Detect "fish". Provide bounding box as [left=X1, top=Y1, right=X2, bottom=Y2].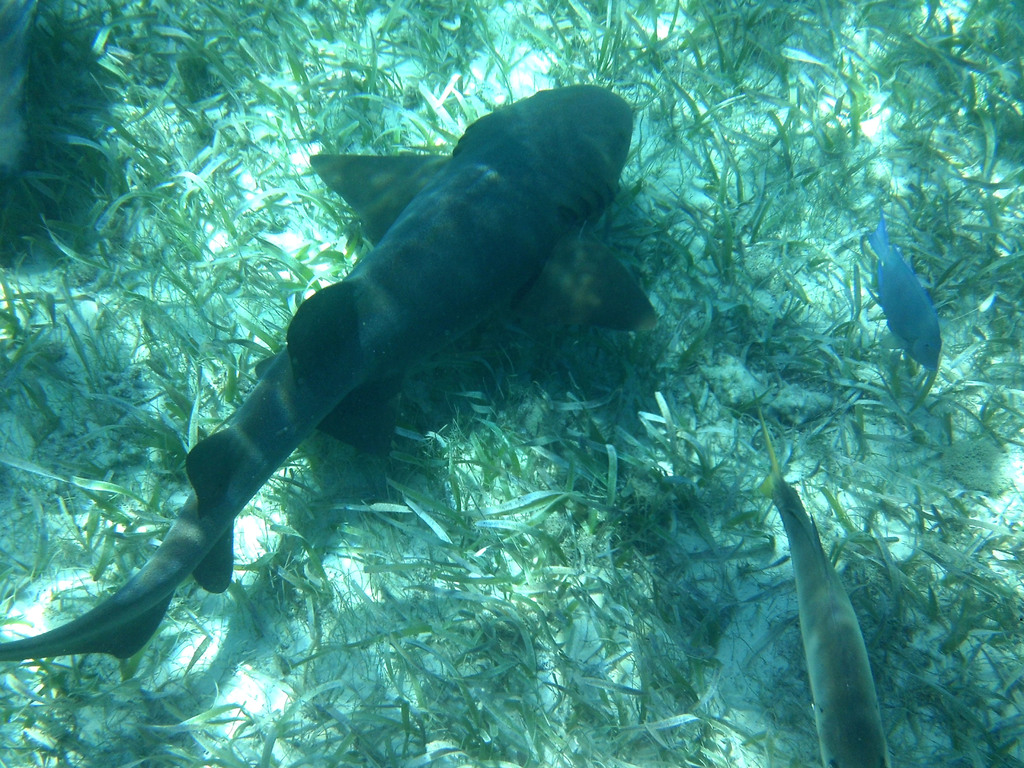
[left=751, top=388, right=891, bottom=767].
